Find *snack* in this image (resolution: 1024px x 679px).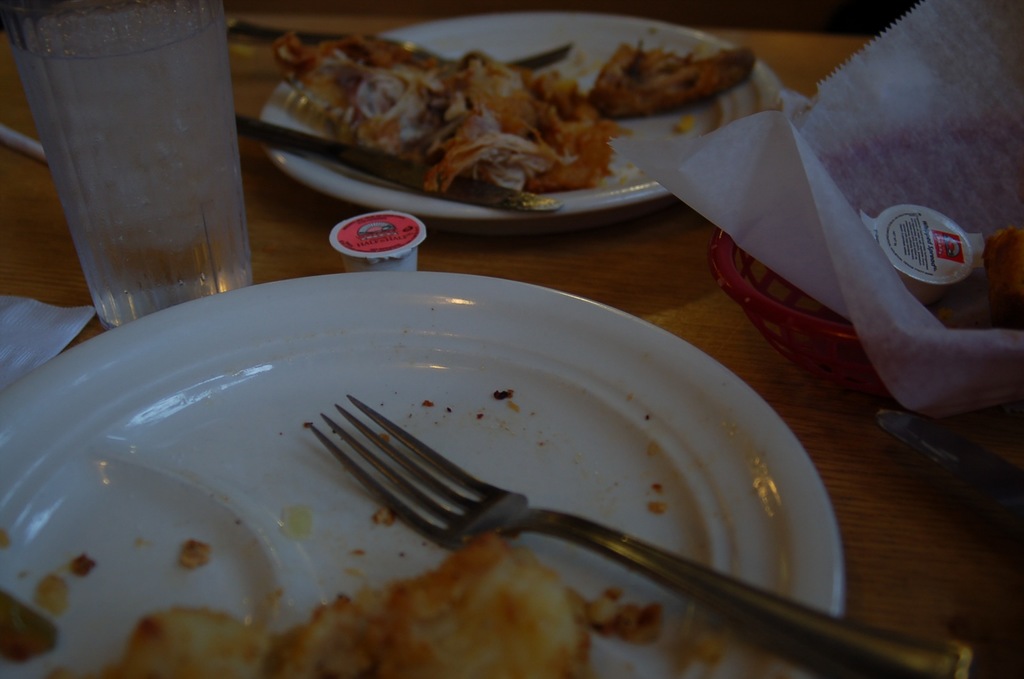
{"left": 266, "top": 535, "right": 589, "bottom": 675}.
